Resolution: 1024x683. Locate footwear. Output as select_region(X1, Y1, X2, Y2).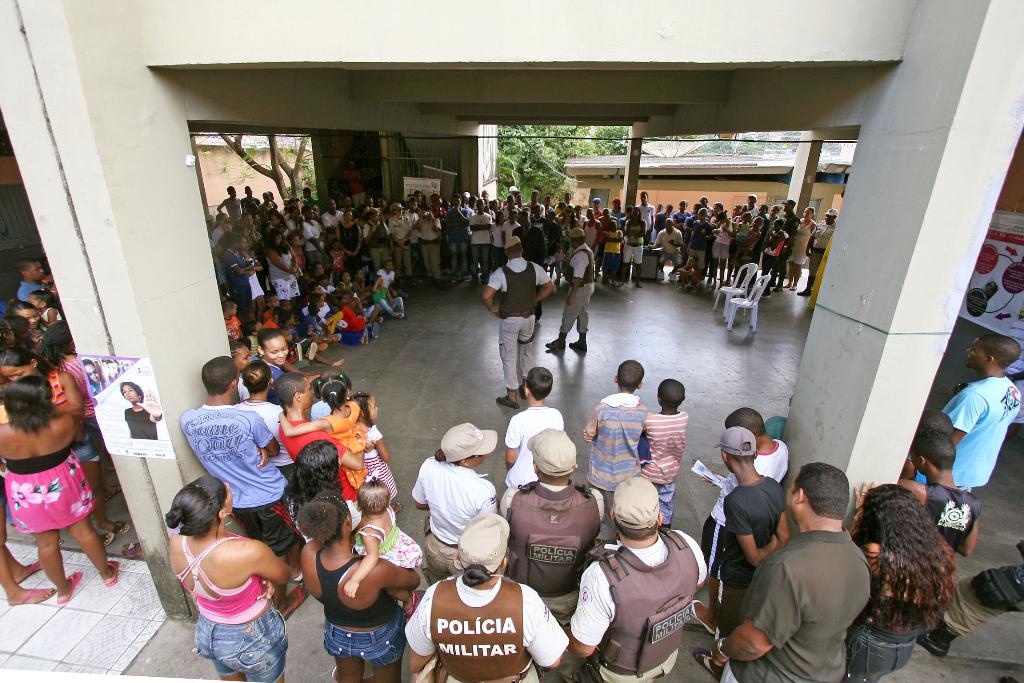
select_region(568, 339, 586, 350).
